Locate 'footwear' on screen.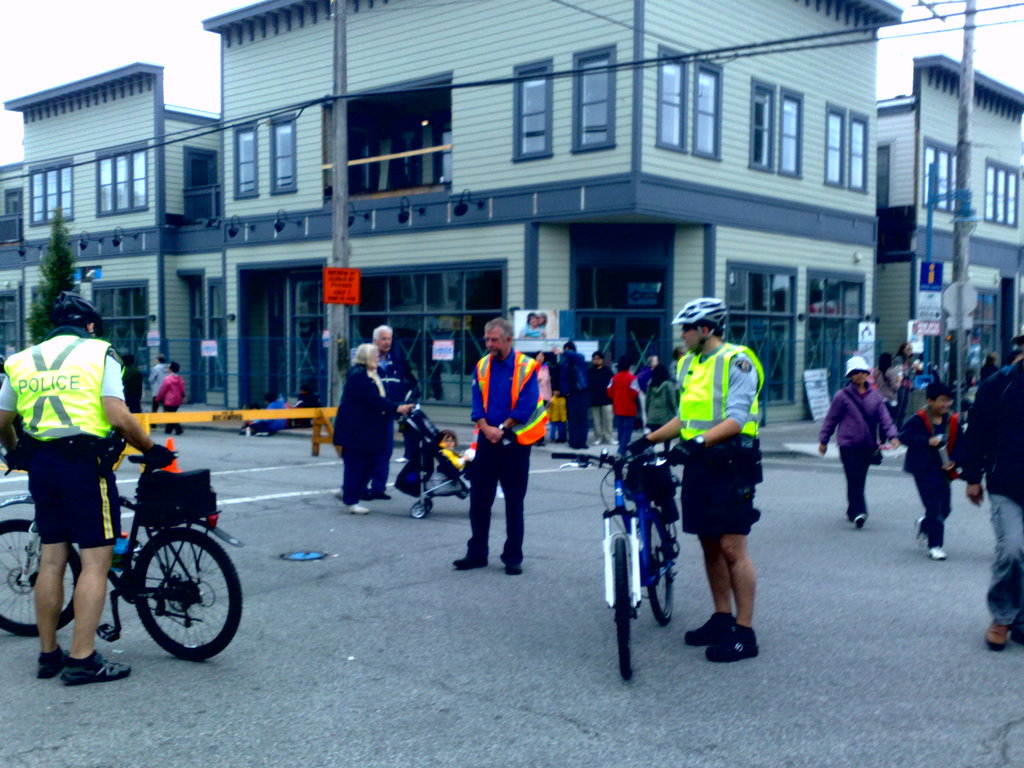
On screen at <bbox>500, 556, 520, 573</bbox>.
